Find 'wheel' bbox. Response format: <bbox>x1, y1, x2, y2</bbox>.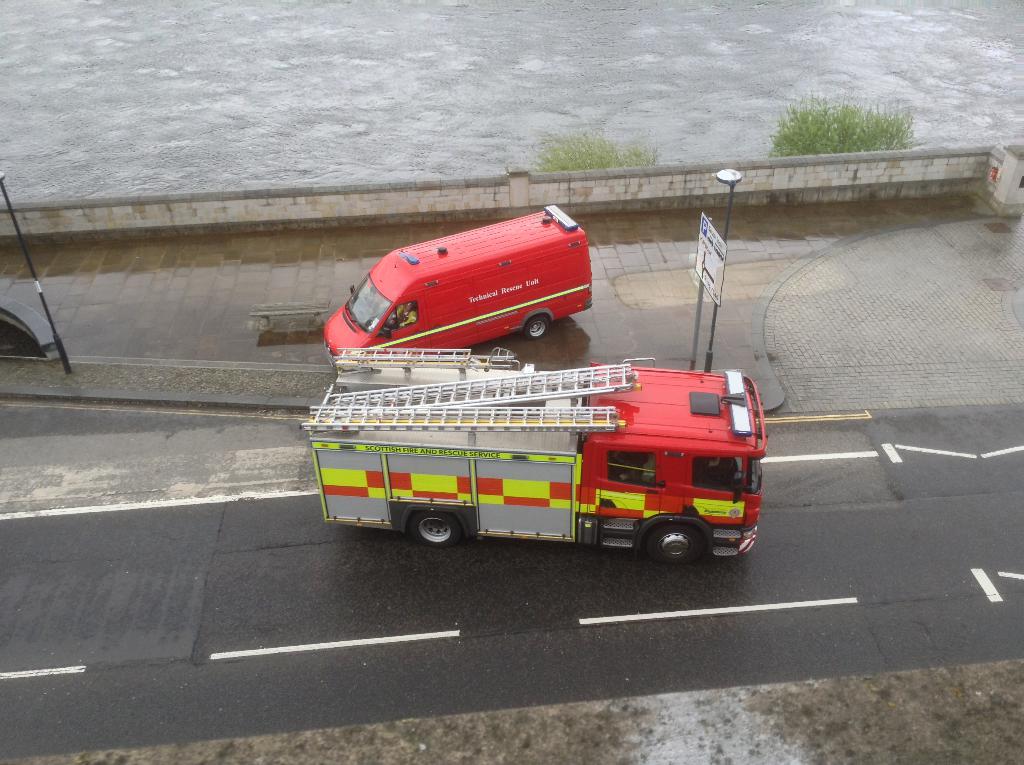
<bbox>525, 314, 550, 339</bbox>.
